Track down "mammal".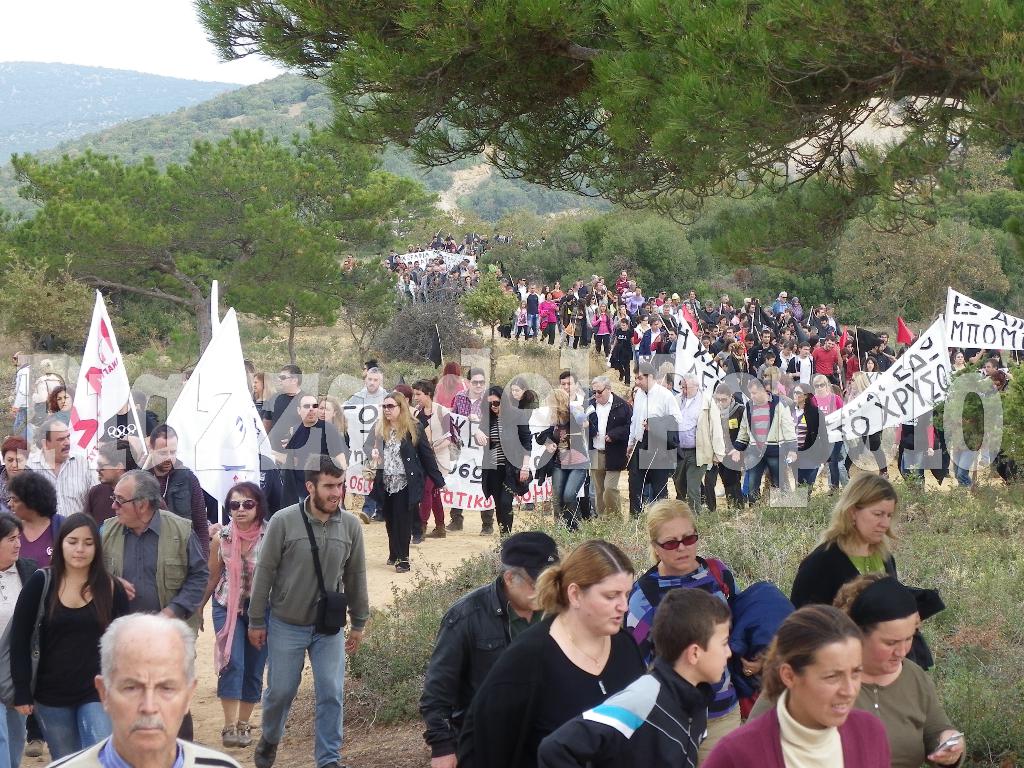
Tracked to select_region(3, 468, 72, 575).
